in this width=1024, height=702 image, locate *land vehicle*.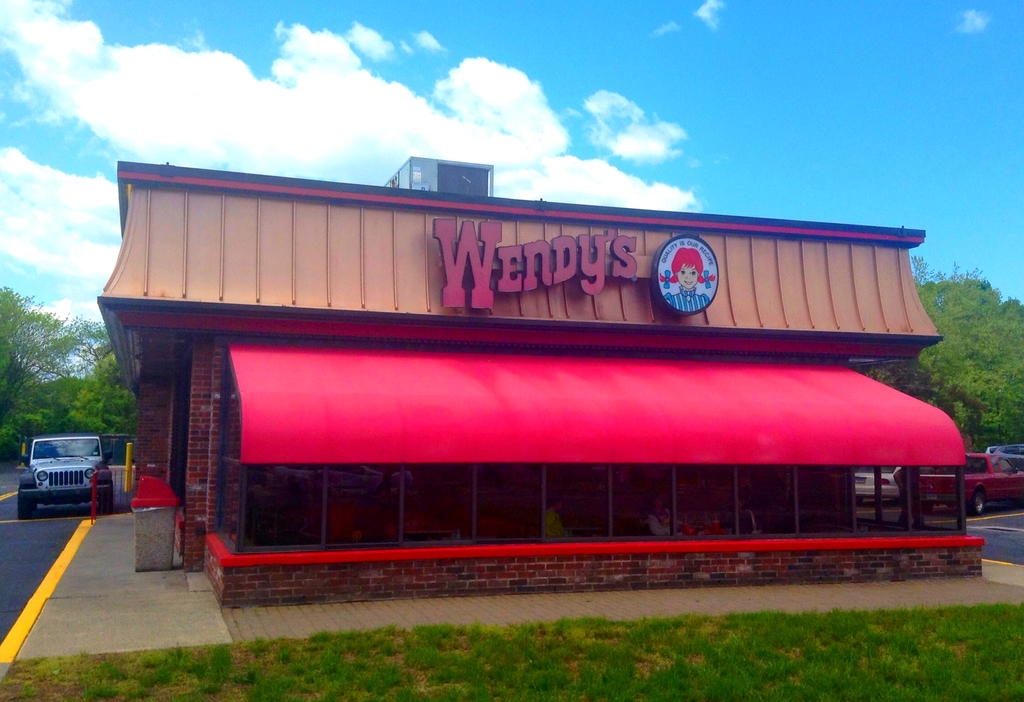
Bounding box: [17,435,118,516].
